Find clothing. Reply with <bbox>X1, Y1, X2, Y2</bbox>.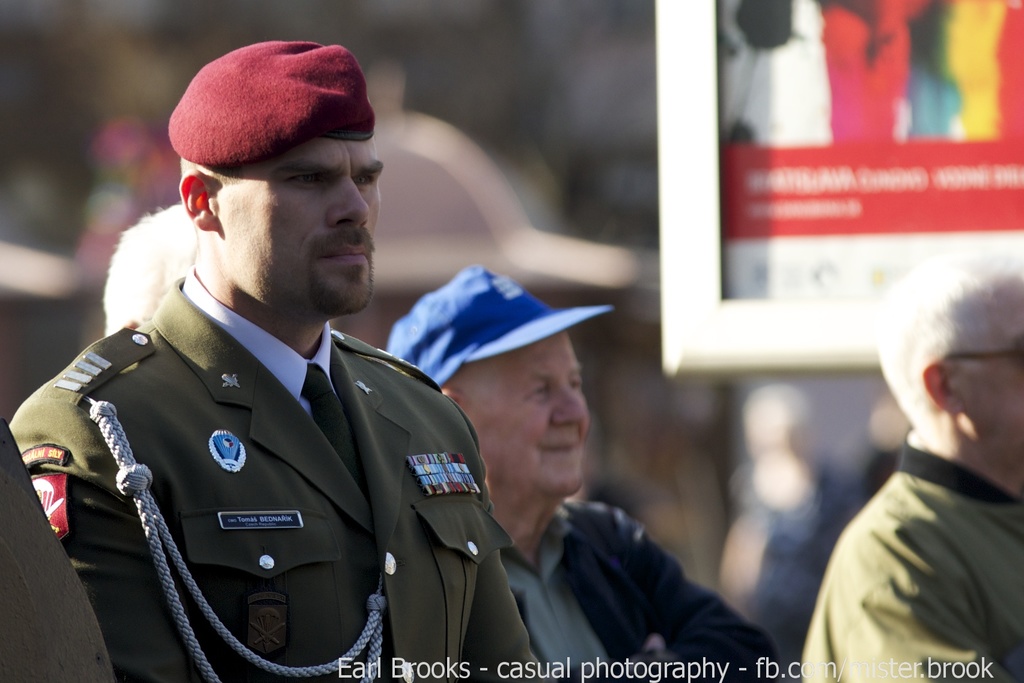
<bbox>804, 436, 1023, 682</bbox>.
